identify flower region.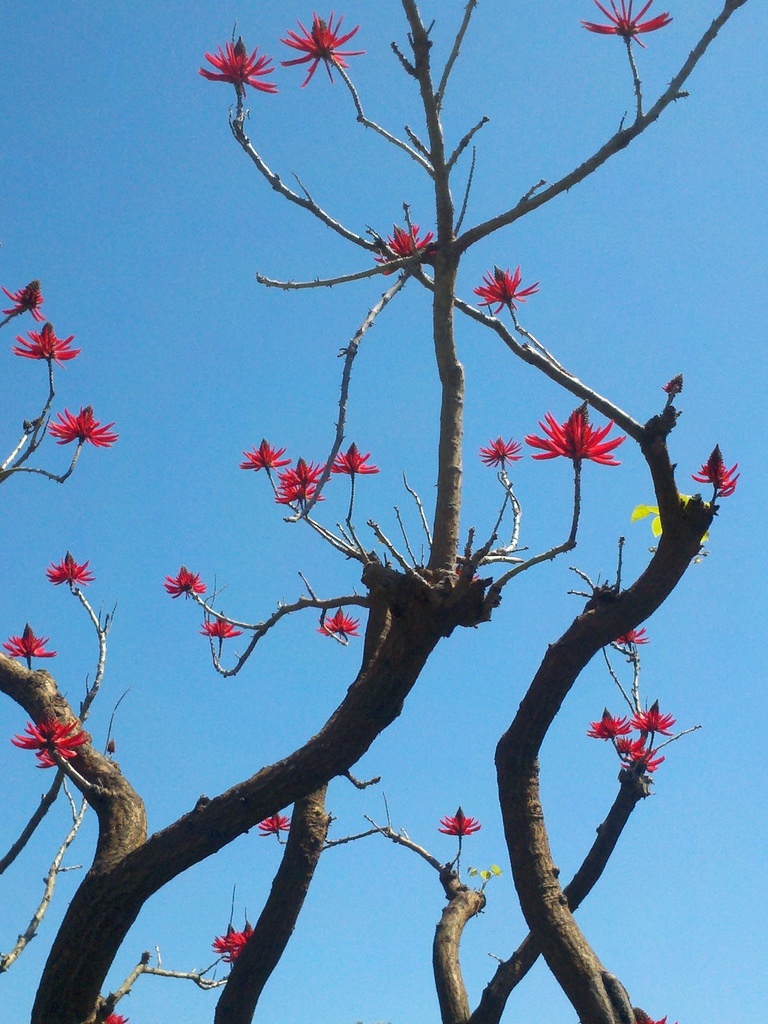
Region: x1=35 y1=740 x2=76 y2=772.
